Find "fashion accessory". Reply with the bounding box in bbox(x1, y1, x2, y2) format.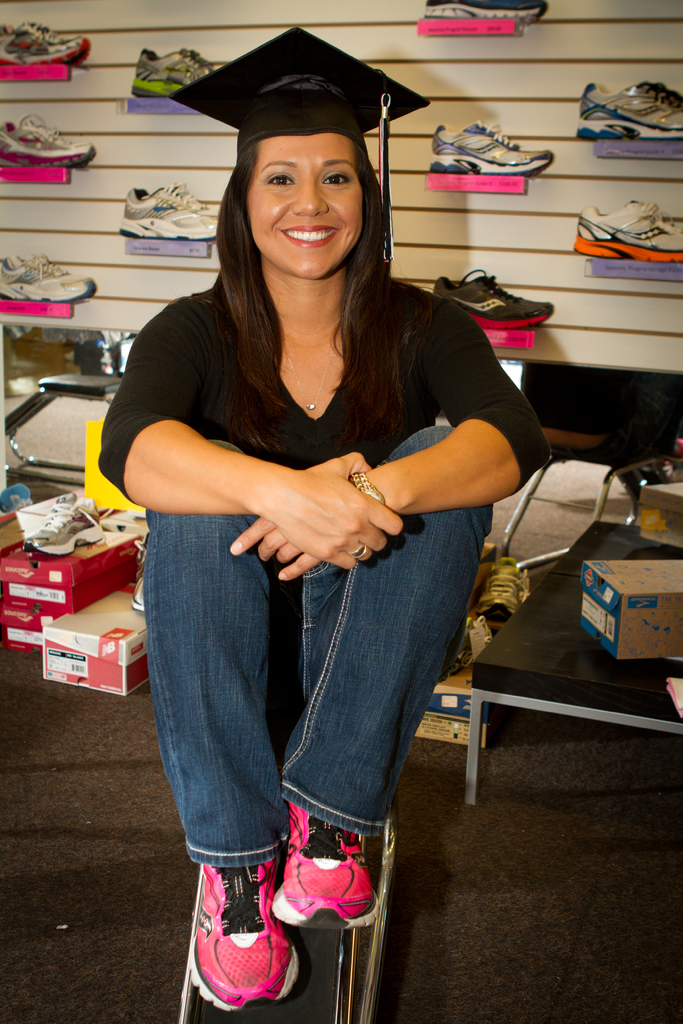
bbox(281, 346, 334, 410).
